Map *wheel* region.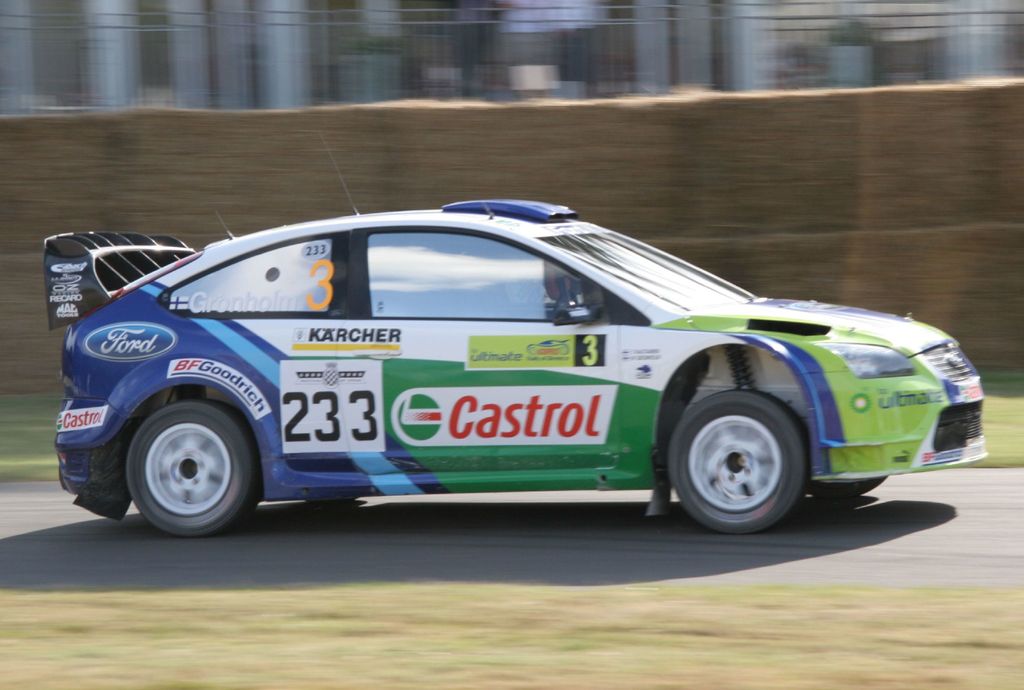
Mapped to (left=808, top=476, right=887, bottom=499).
